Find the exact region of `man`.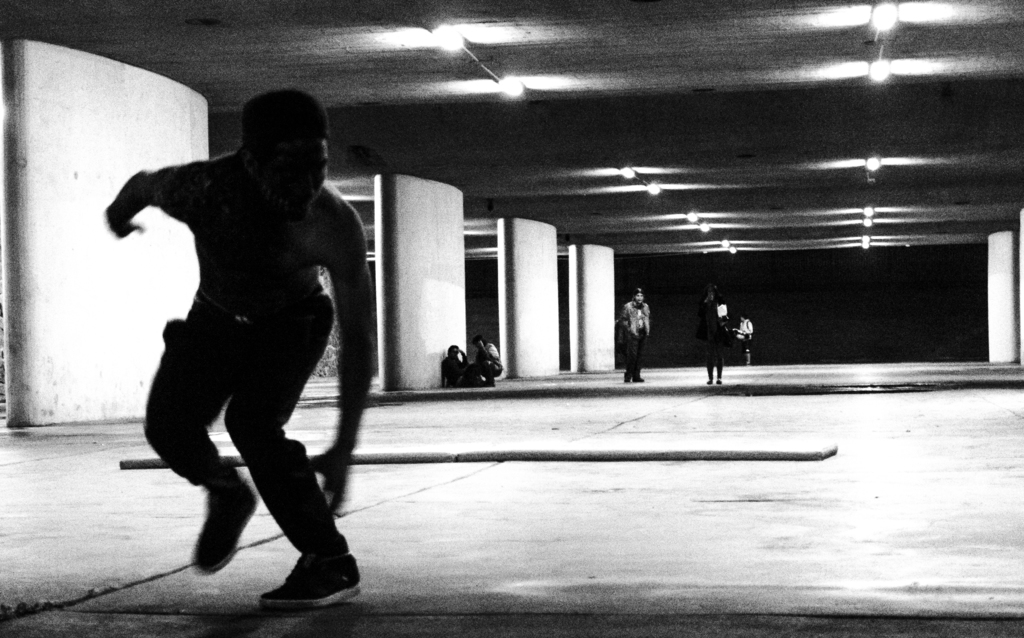
Exact region: 96 88 384 606.
